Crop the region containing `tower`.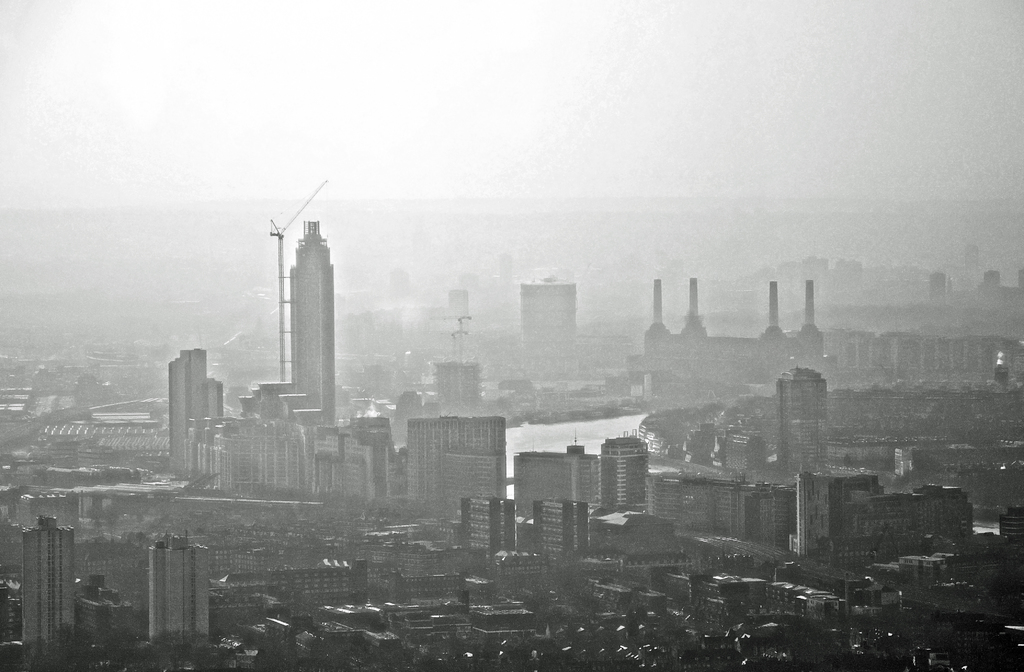
Crop region: Rect(778, 365, 833, 477).
